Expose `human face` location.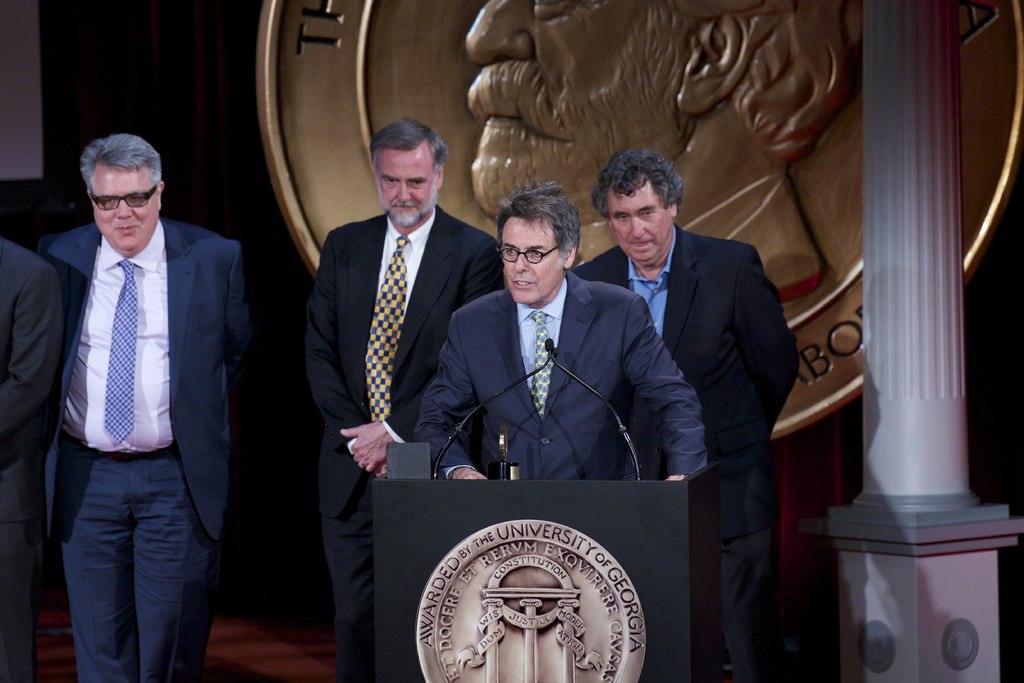
Exposed at box=[464, 0, 700, 213].
